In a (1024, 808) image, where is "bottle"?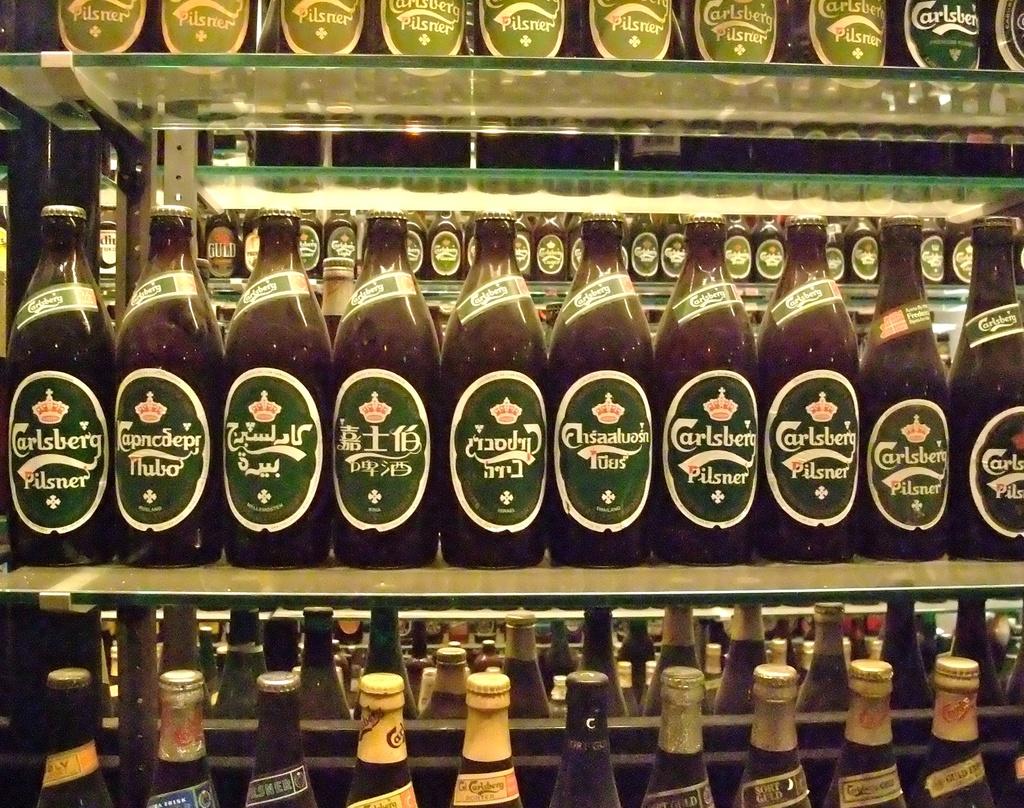
detection(422, 618, 446, 643).
